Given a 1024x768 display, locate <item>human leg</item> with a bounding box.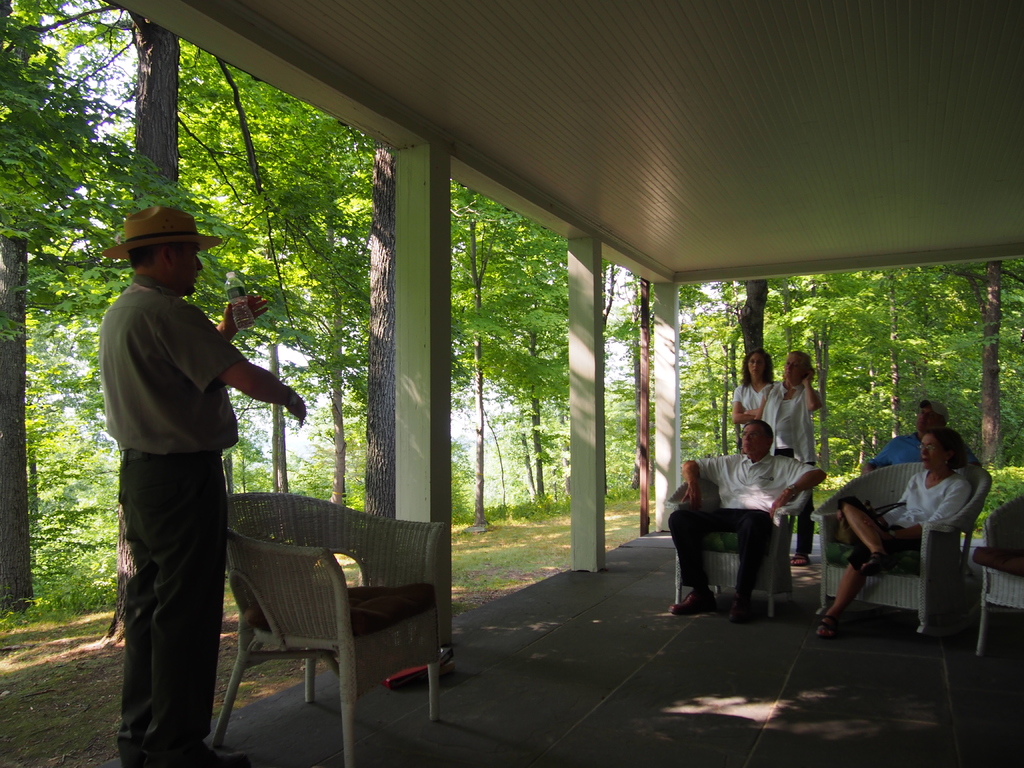
Located: bbox=[812, 538, 899, 642].
